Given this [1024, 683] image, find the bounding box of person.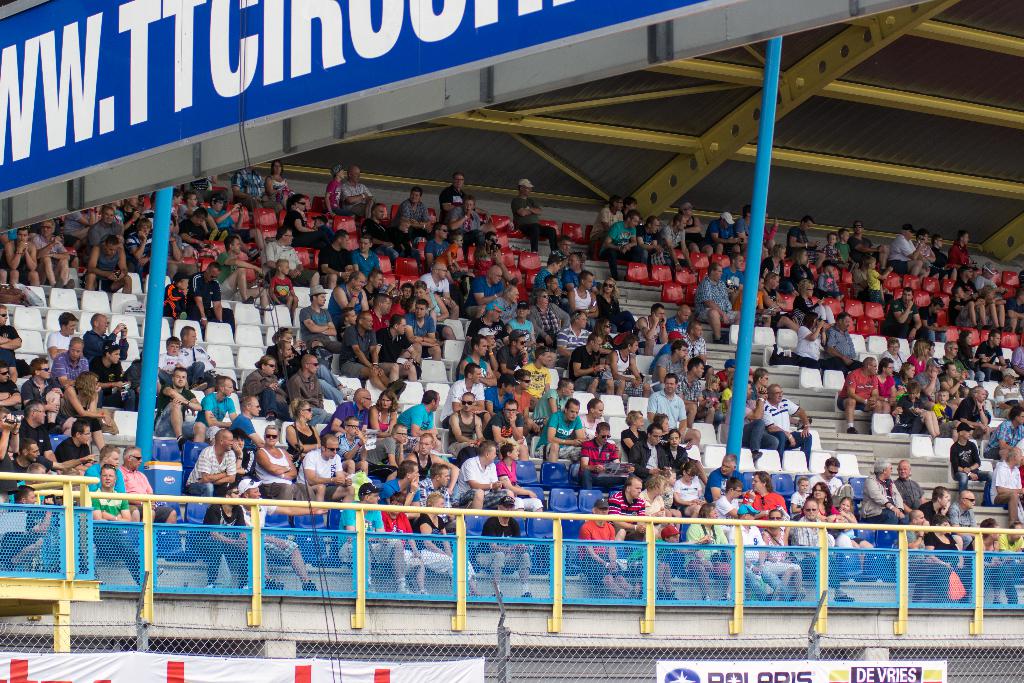
bbox=[760, 375, 813, 479].
